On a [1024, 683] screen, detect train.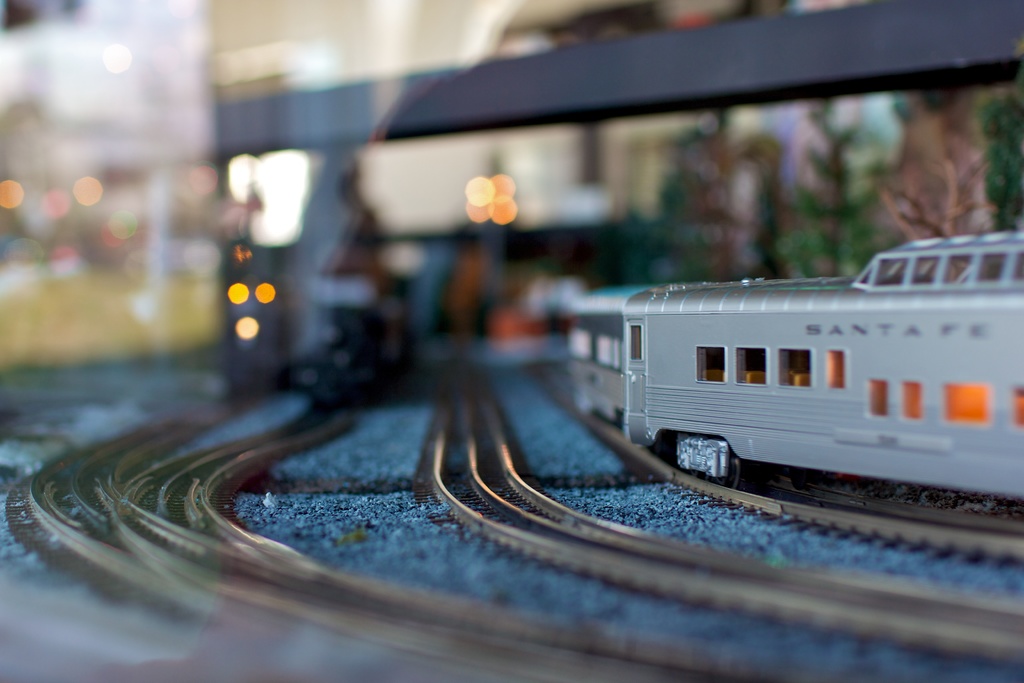
BBox(565, 283, 657, 425).
